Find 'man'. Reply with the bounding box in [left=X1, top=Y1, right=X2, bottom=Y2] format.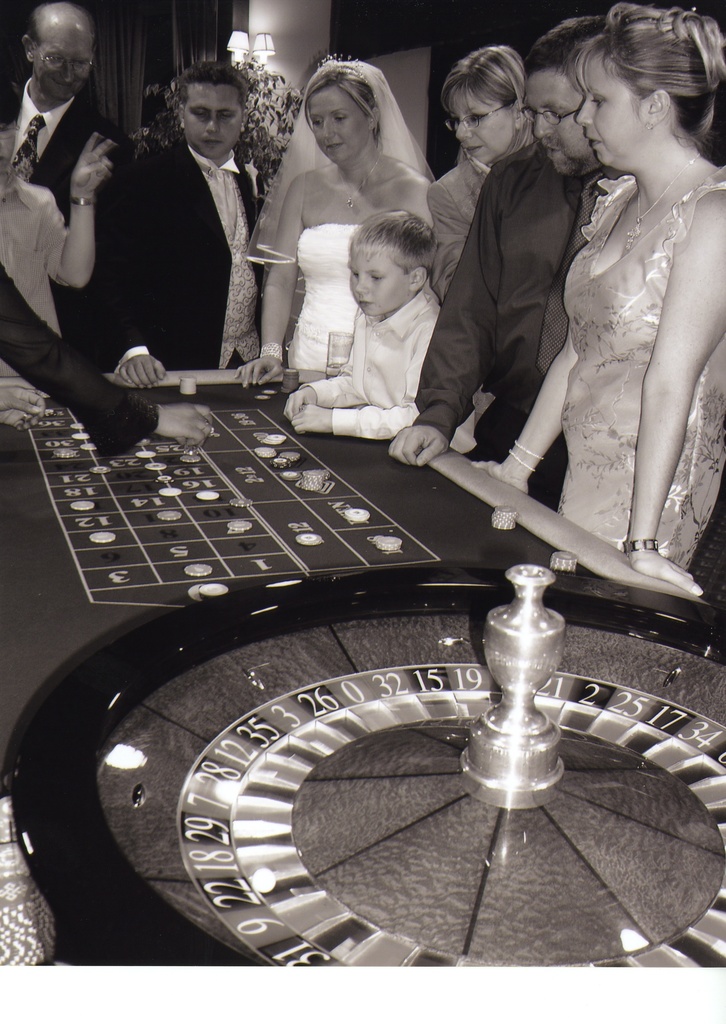
[left=8, top=8, right=142, bottom=216].
